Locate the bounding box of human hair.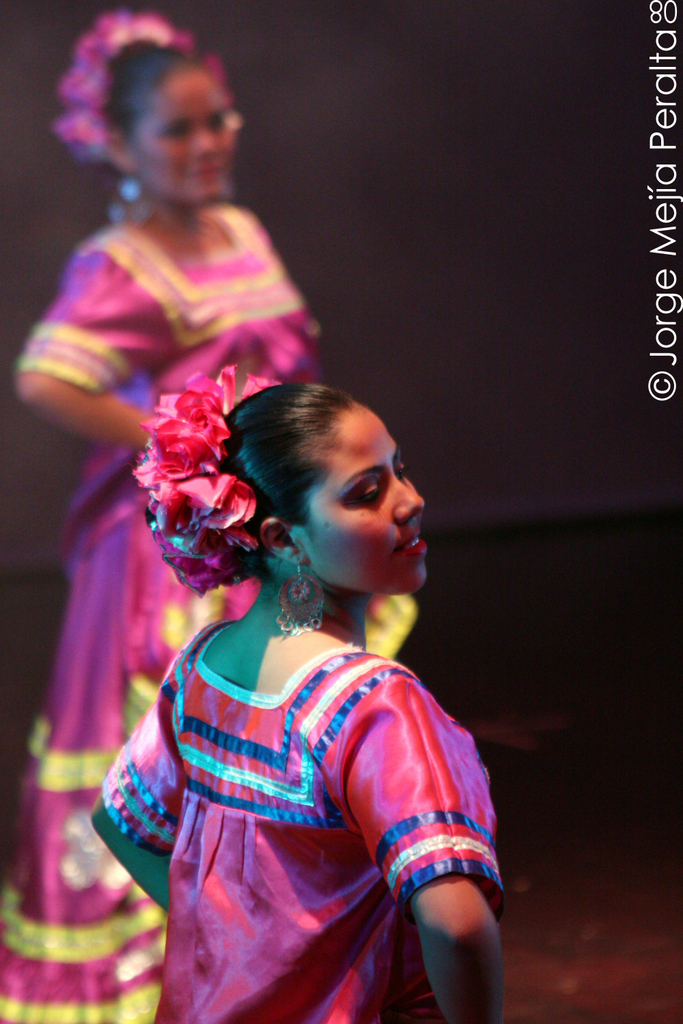
Bounding box: box=[141, 378, 361, 580].
